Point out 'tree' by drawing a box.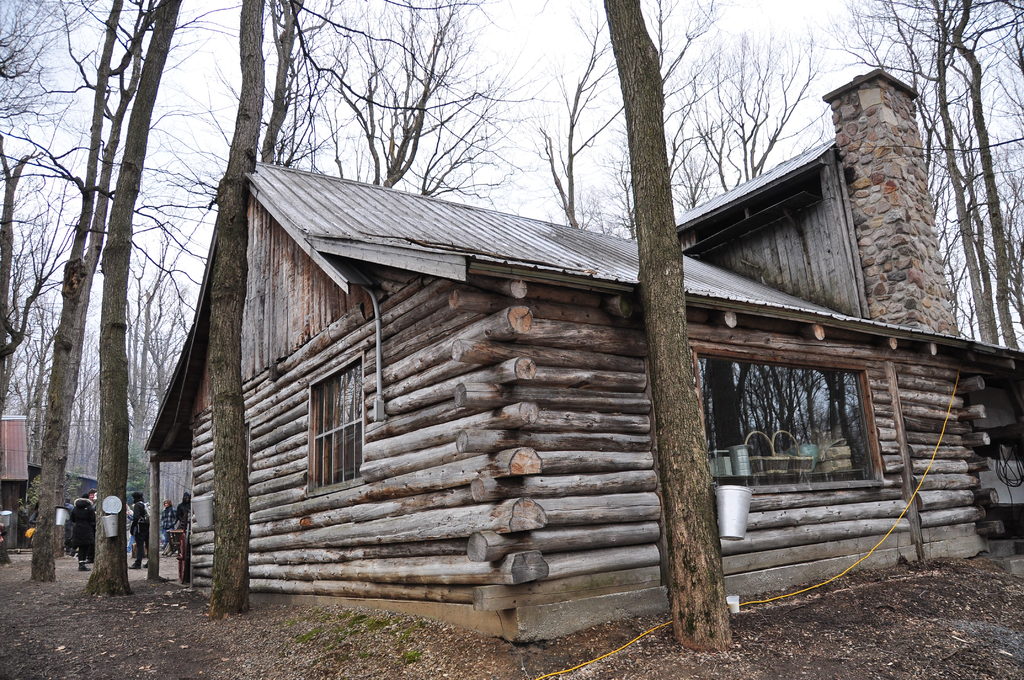
(600, 0, 727, 656).
